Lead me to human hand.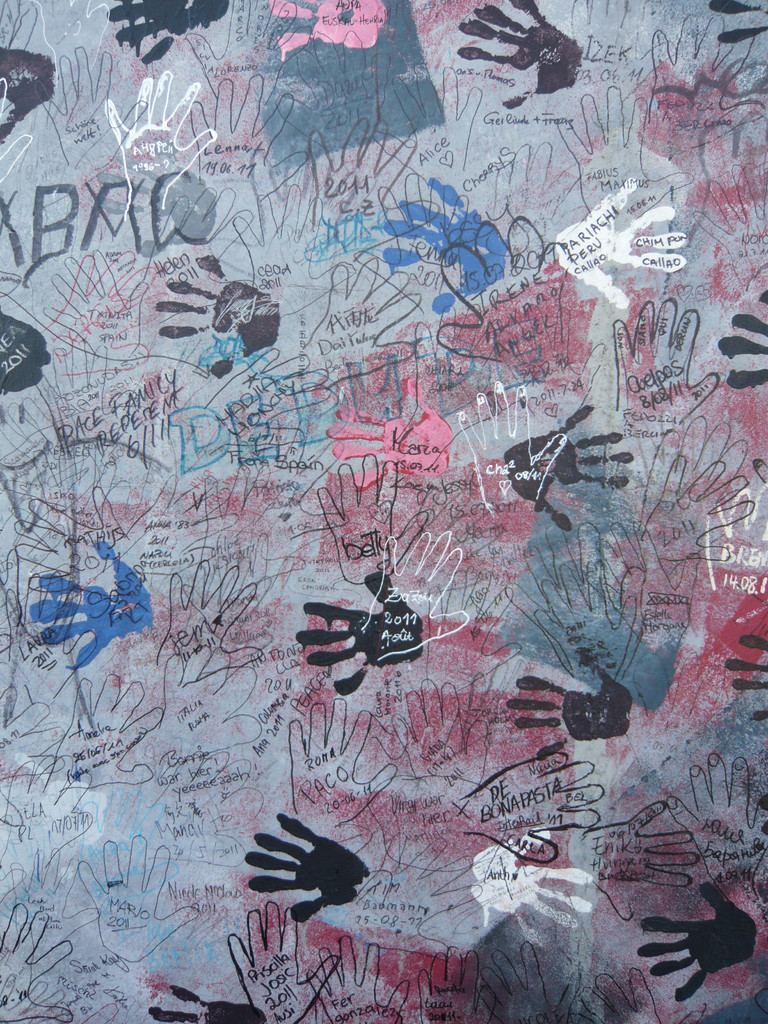
Lead to [152, 550, 264, 692].
